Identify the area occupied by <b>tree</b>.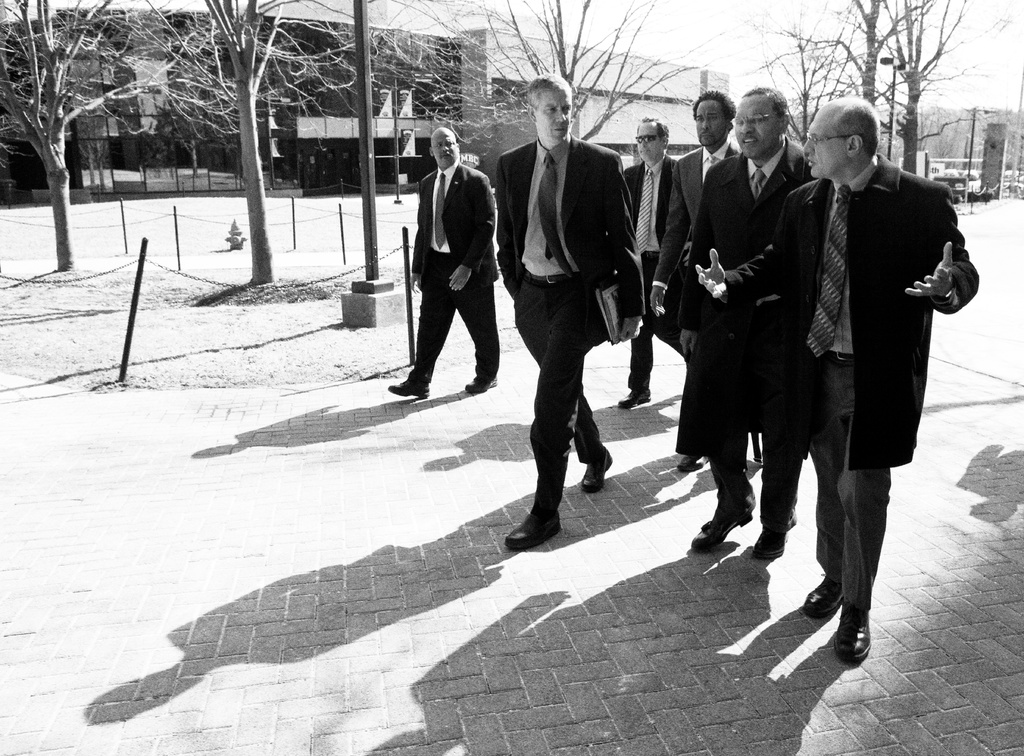
Area: detection(0, 0, 732, 284).
